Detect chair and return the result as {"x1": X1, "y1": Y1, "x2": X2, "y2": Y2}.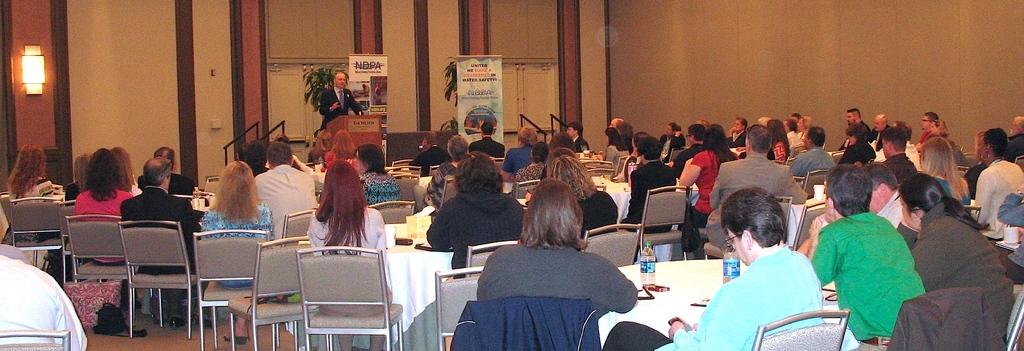
{"x1": 9, "y1": 196, "x2": 68, "y2": 285}.
